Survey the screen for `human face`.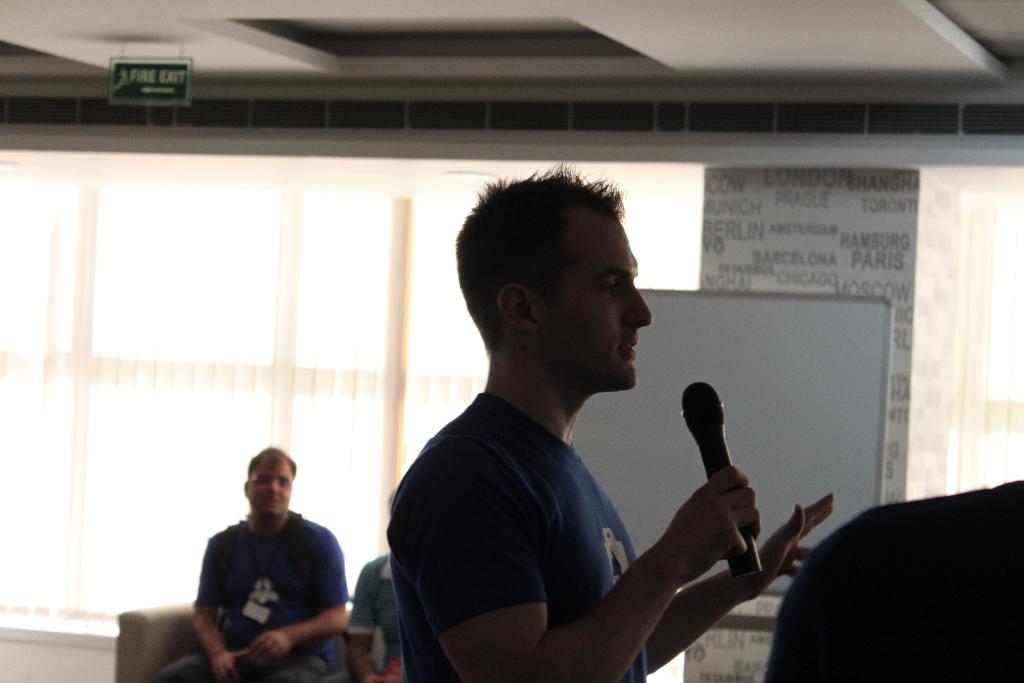
Survey found: {"x1": 539, "y1": 199, "x2": 656, "y2": 392}.
